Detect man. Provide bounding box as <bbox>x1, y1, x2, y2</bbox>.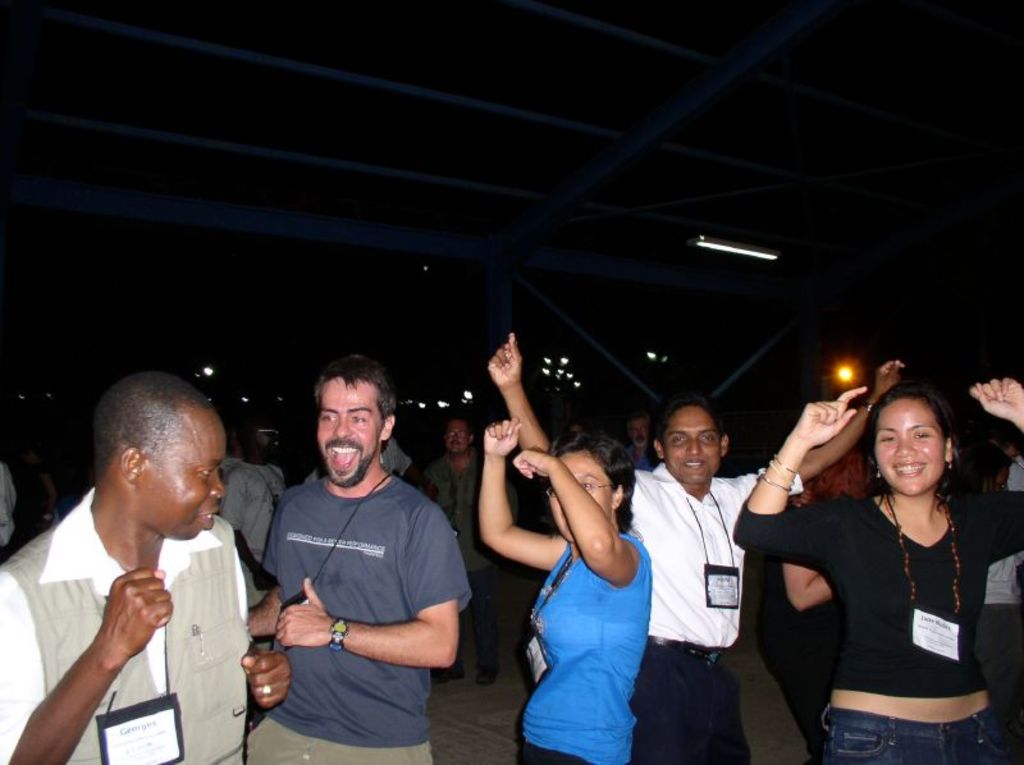
<bbox>625, 413, 660, 472</bbox>.
